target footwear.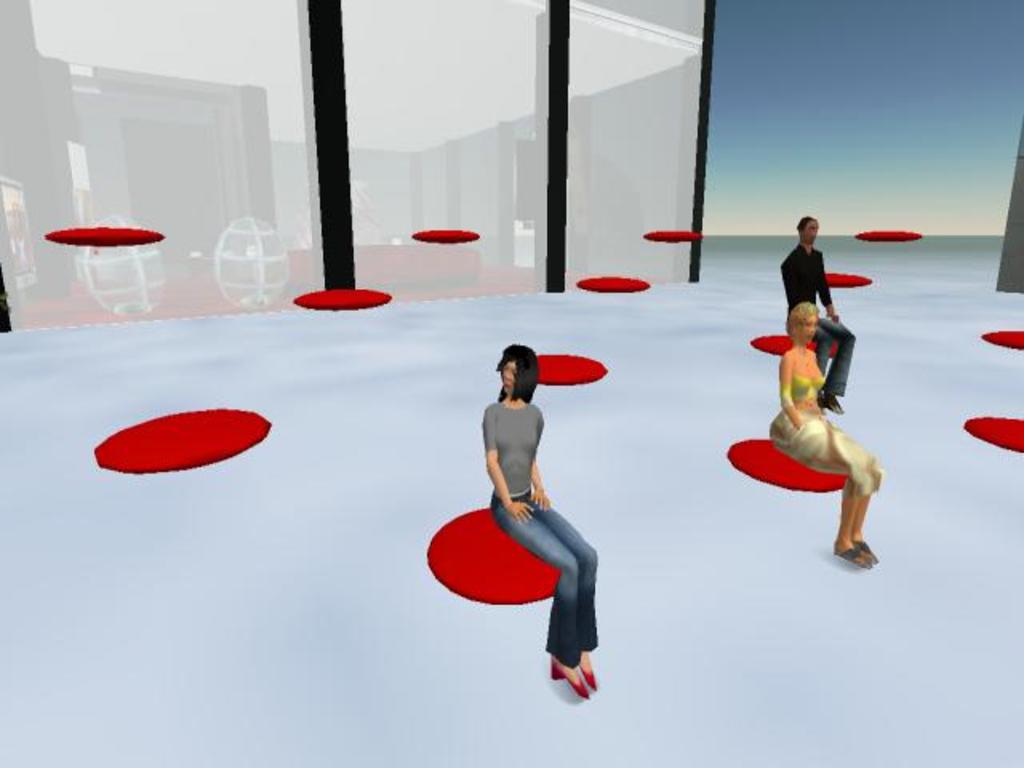
Target region: [x1=579, y1=645, x2=598, y2=702].
